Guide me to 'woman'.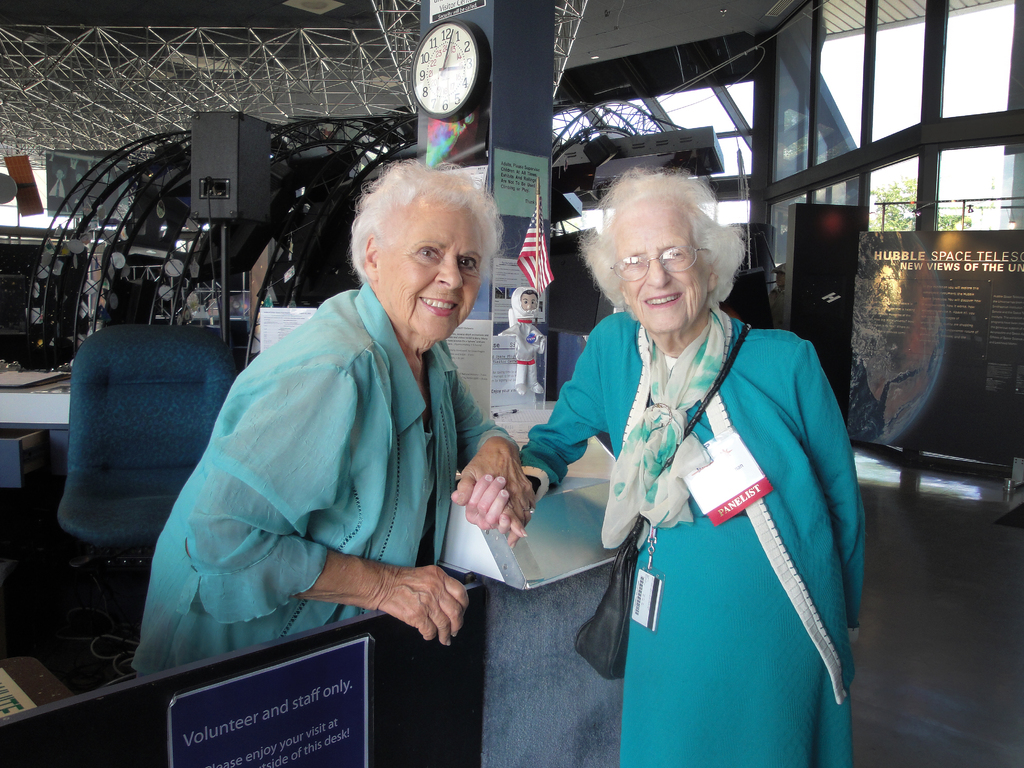
Guidance: pyautogui.locateOnScreen(438, 180, 838, 767).
